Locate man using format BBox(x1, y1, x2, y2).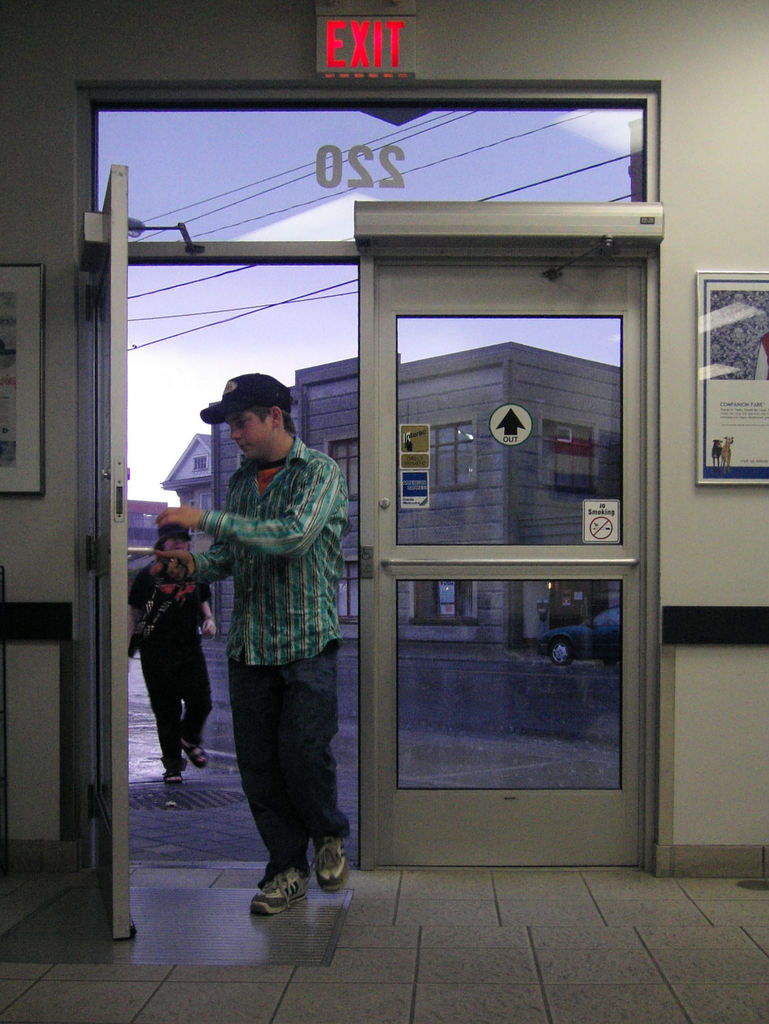
BBox(188, 383, 363, 924).
